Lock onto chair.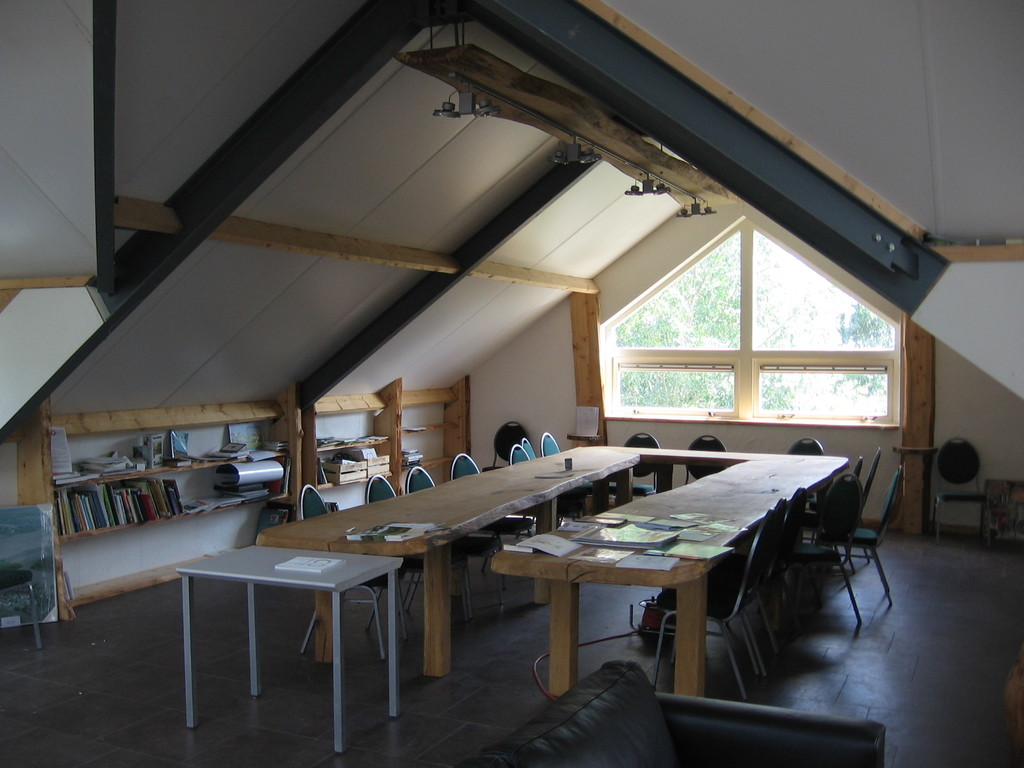
Locked: (x1=929, y1=430, x2=990, y2=545).
